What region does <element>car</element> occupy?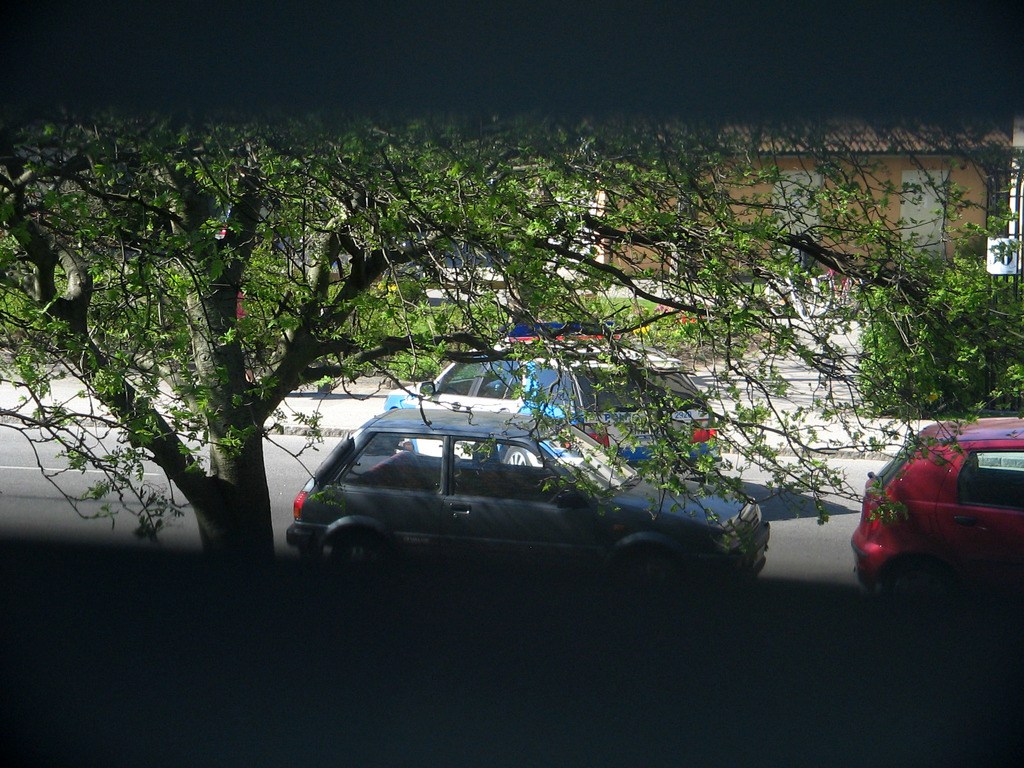
[left=850, top=413, right=1023, bottom=618].
